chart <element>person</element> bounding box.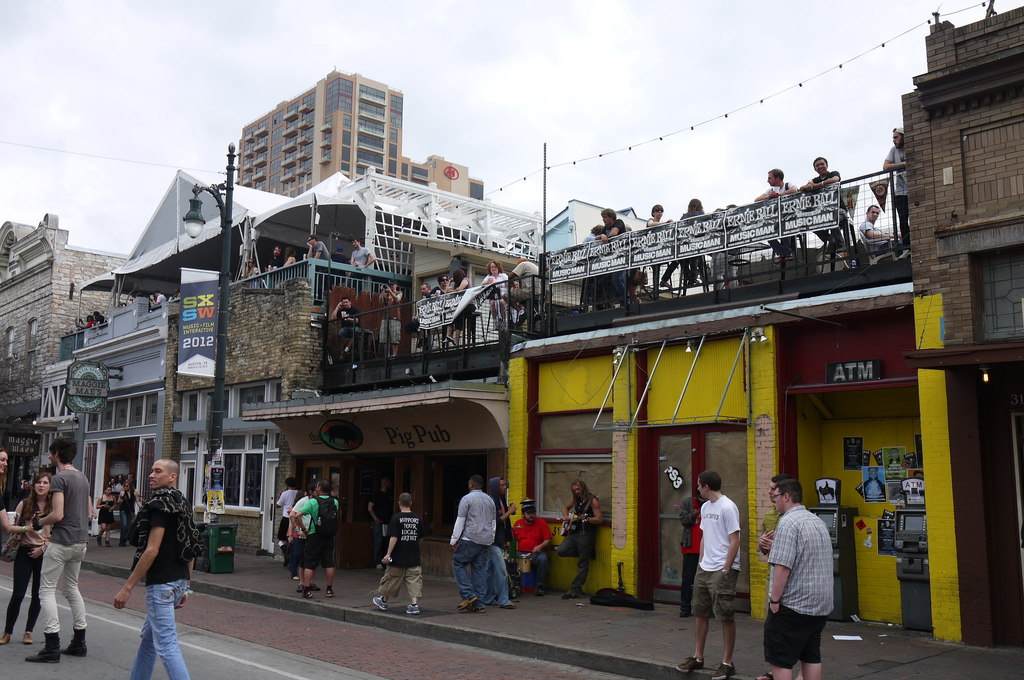
Charted: (x1=454, y1=269, x2=465, y2=285).
